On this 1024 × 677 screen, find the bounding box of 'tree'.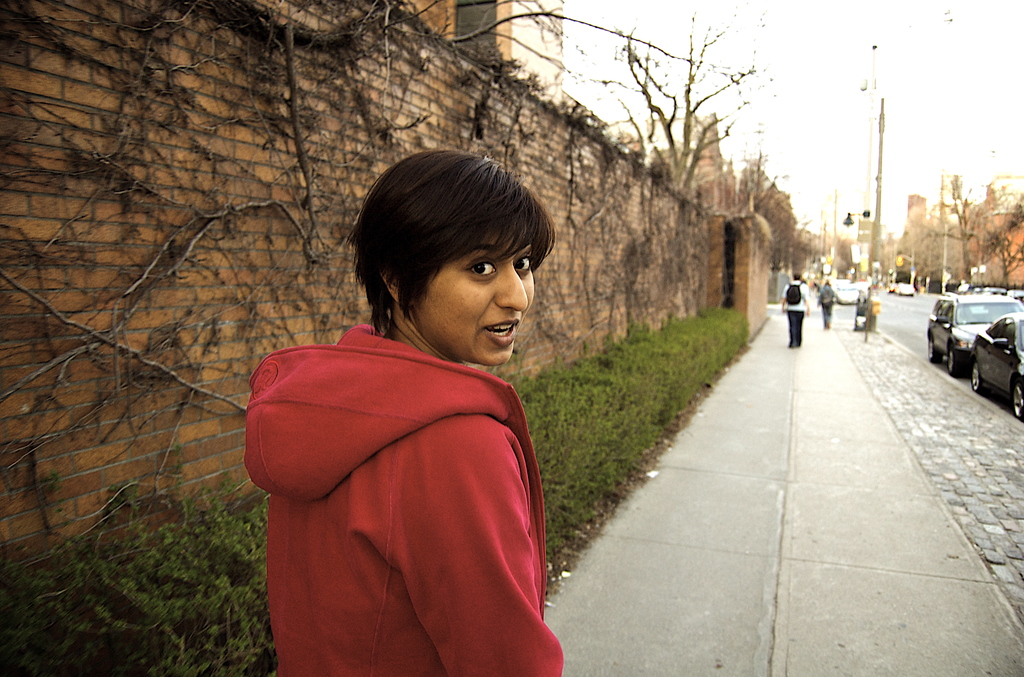
Bounding box: box=[927, 169, 983, 285].
